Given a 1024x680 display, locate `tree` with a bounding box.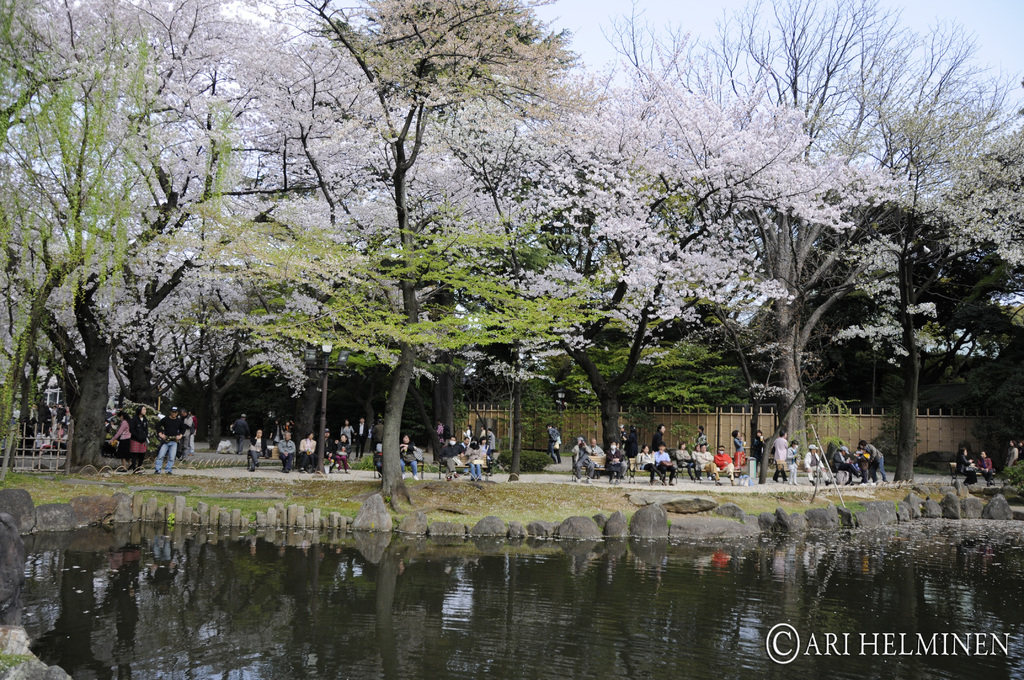
Located: region(0, 0, 1023, 518).
